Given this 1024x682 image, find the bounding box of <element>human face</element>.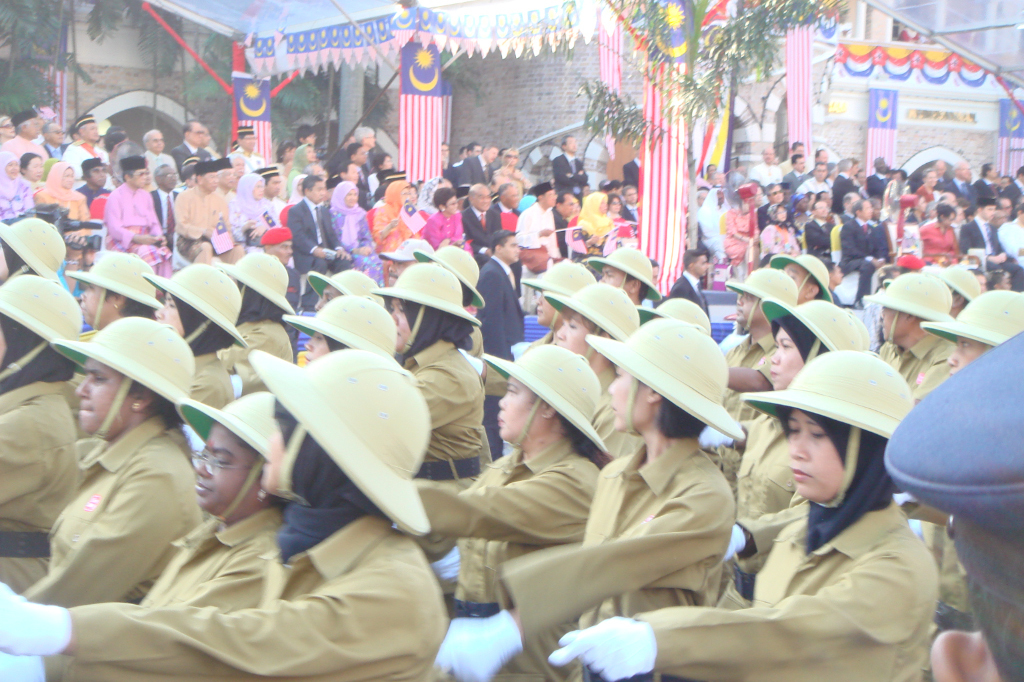
<region>305, 146, 316, 161</region>.
